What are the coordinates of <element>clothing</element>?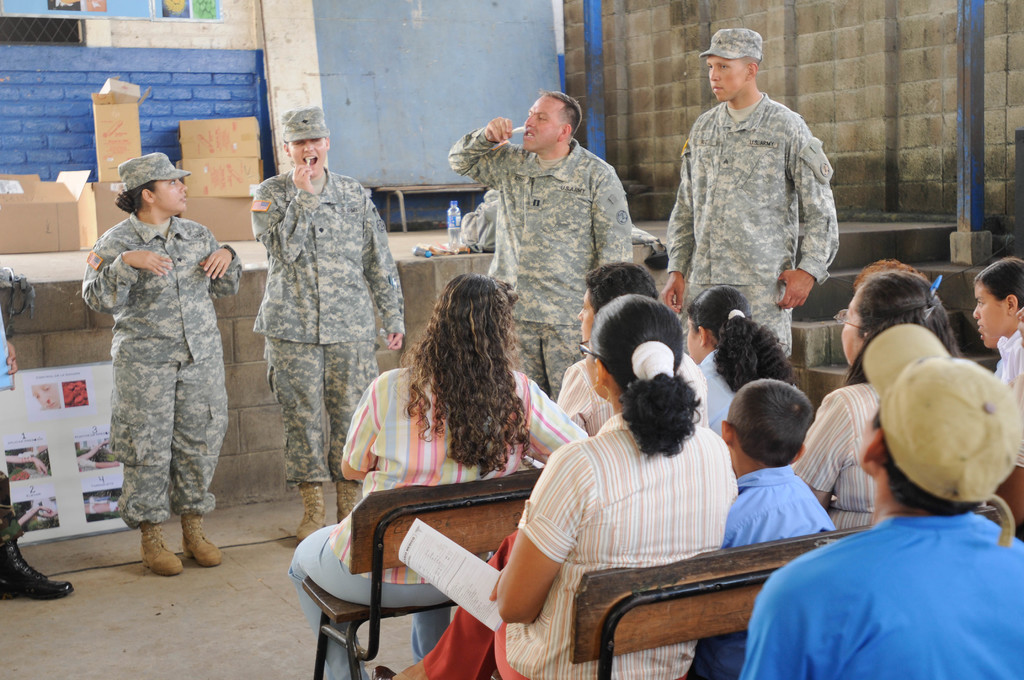
left=262, top=170, right=396, bottom=491.
